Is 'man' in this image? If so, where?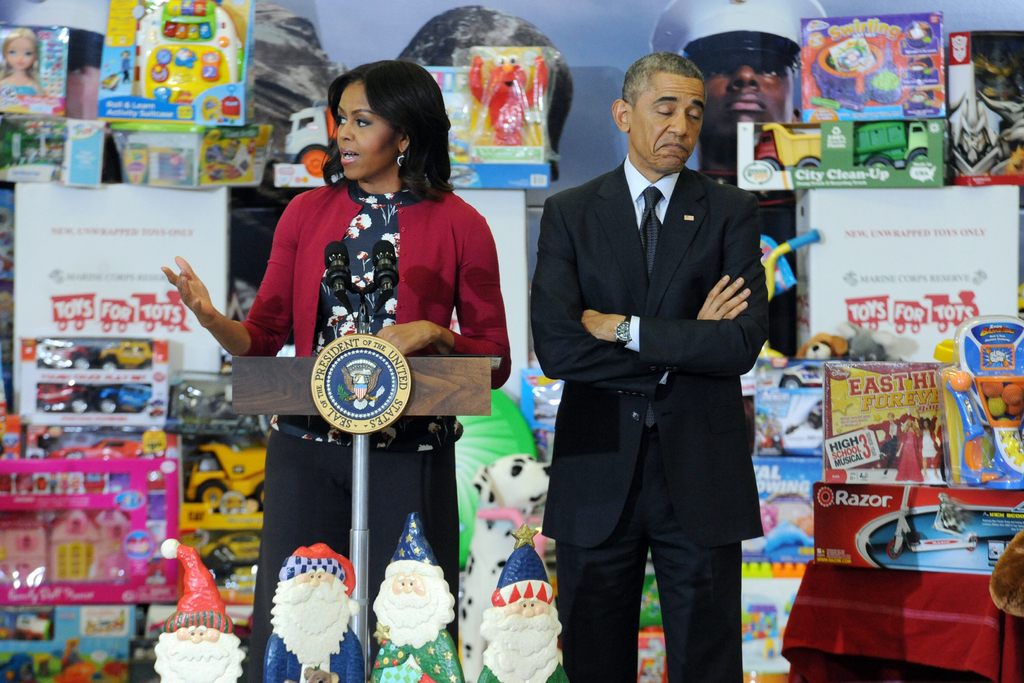
Yes, at Rect(532, 45, 791, 682).
